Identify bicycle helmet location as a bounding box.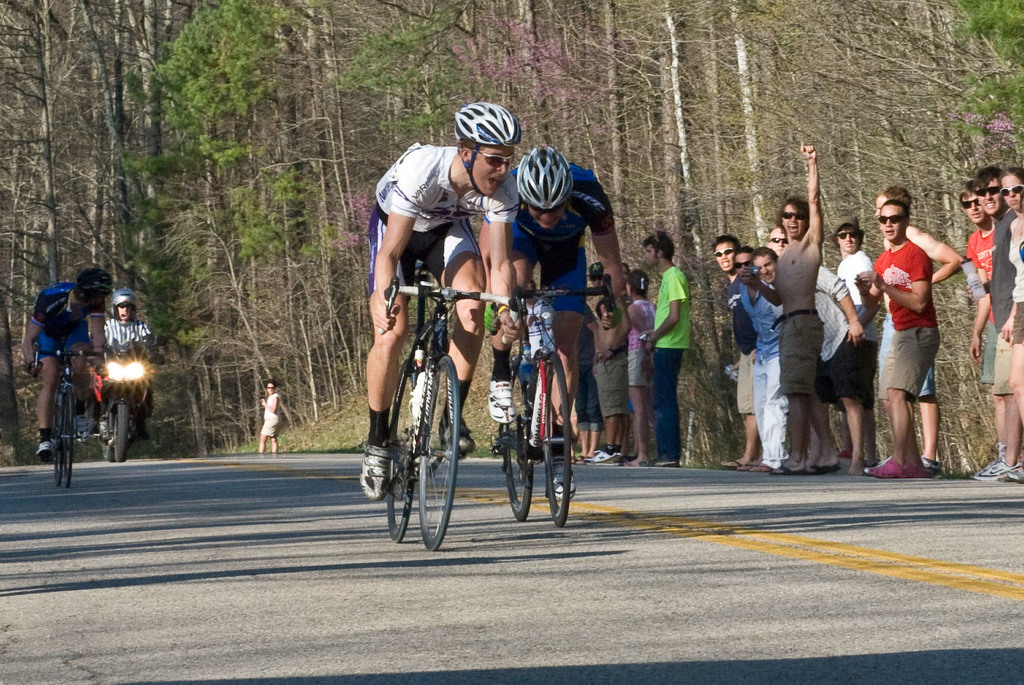
455:99:514:152.
